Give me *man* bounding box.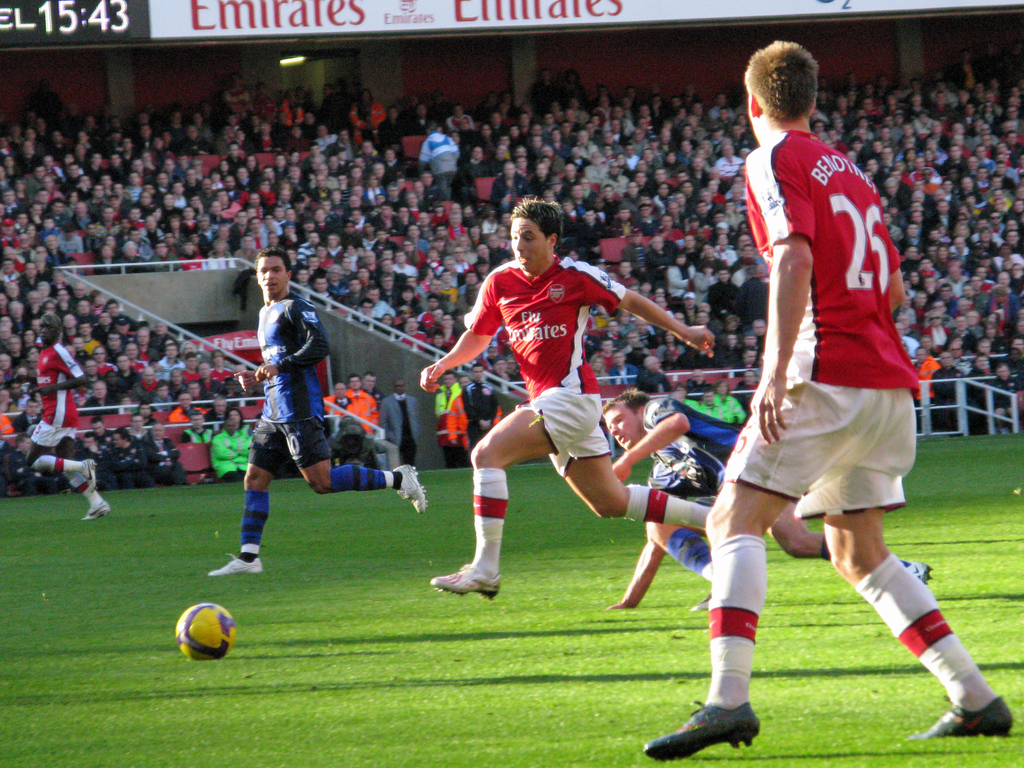
bbox(599, 388, 932, 610).
